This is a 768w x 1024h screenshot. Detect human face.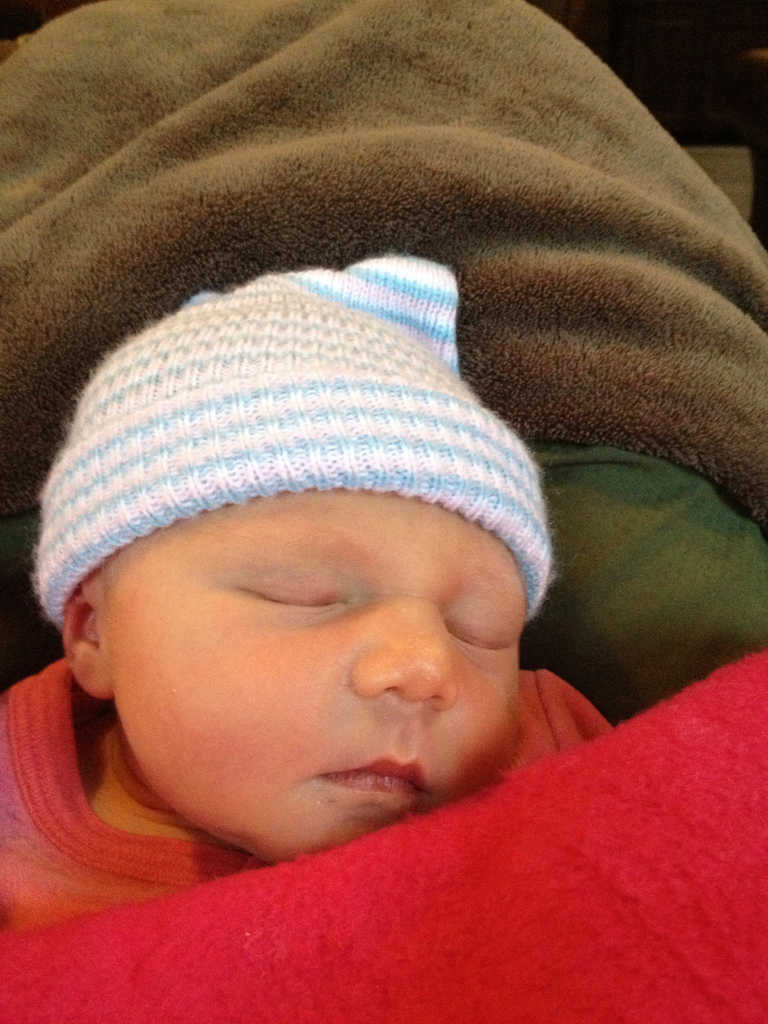
crop(97, 490, 531, 861).
